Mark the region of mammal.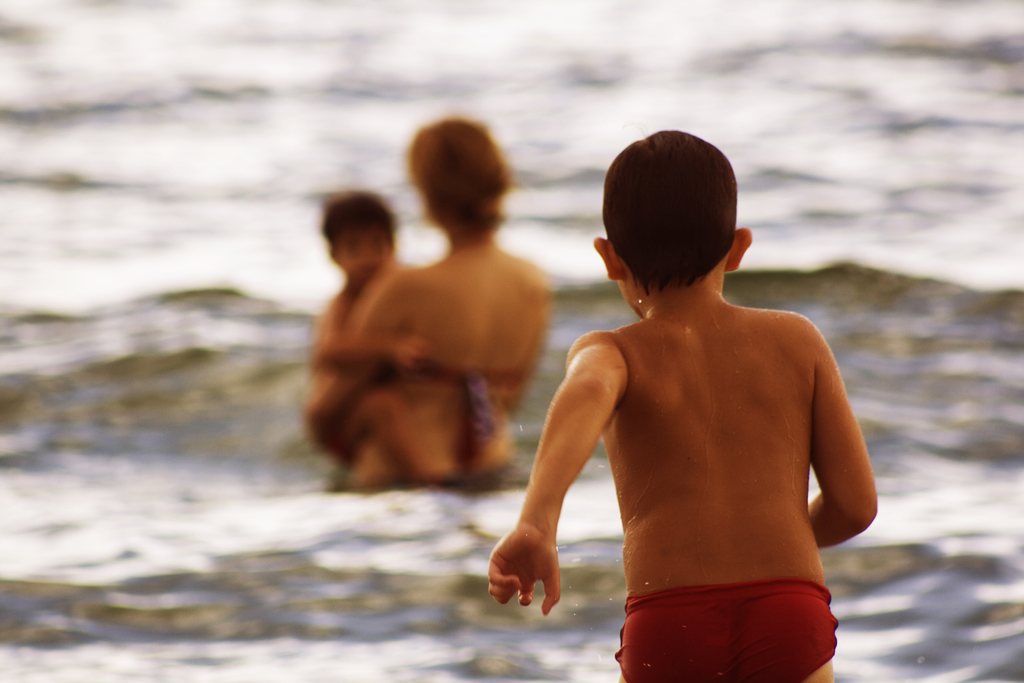
Region: l=309, t=183, r=426, b=462.
